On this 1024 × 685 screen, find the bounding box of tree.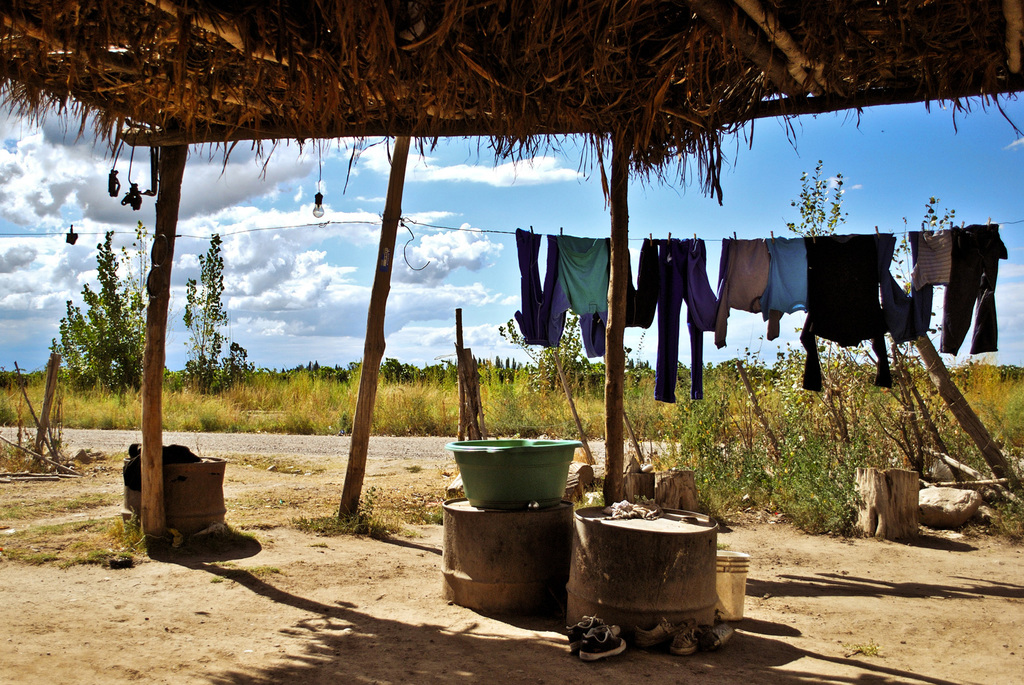
Bounding box: (left=462, top=324, right=565, bottom=389).
